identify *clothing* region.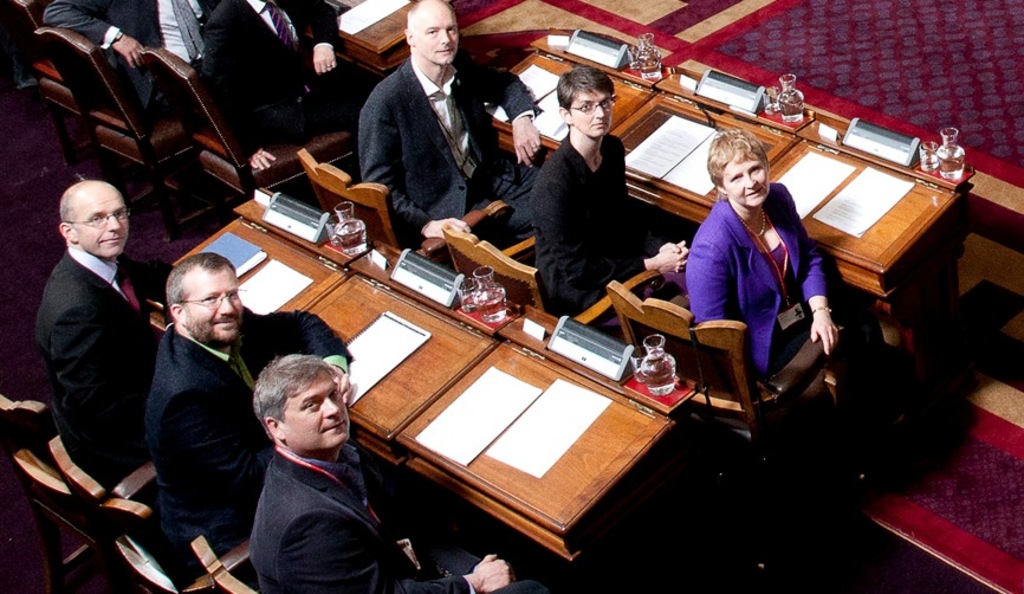
Region: [34,0,215,124].
